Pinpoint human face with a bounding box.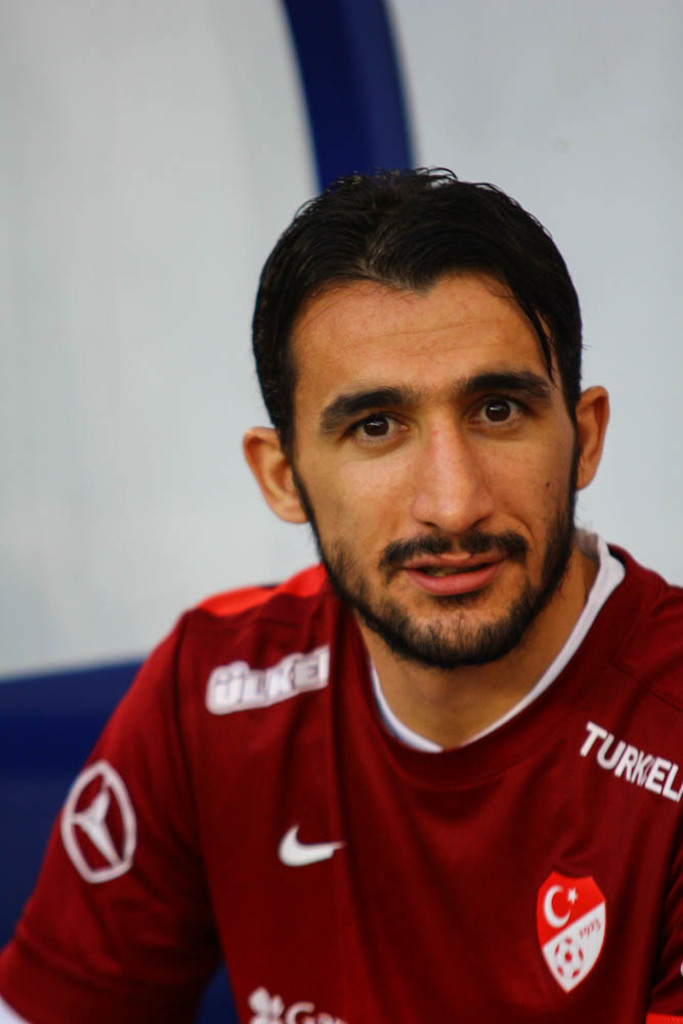
(288, 283, 586, 666).
